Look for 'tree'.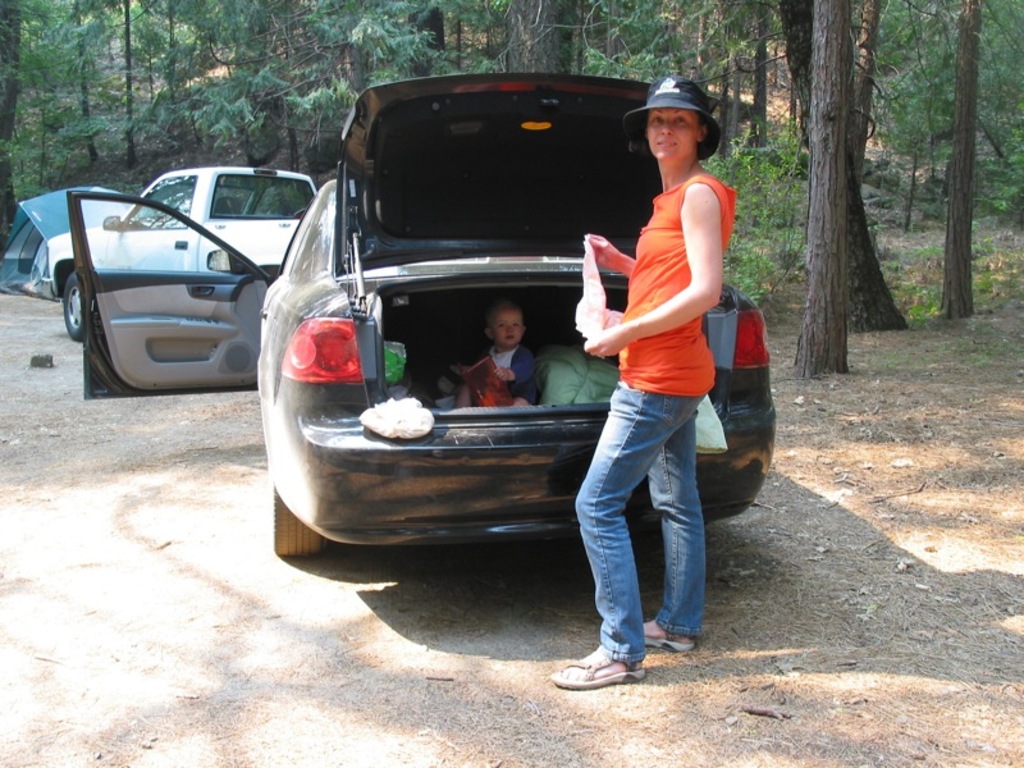
Found: (193, 0, 335, 192).
